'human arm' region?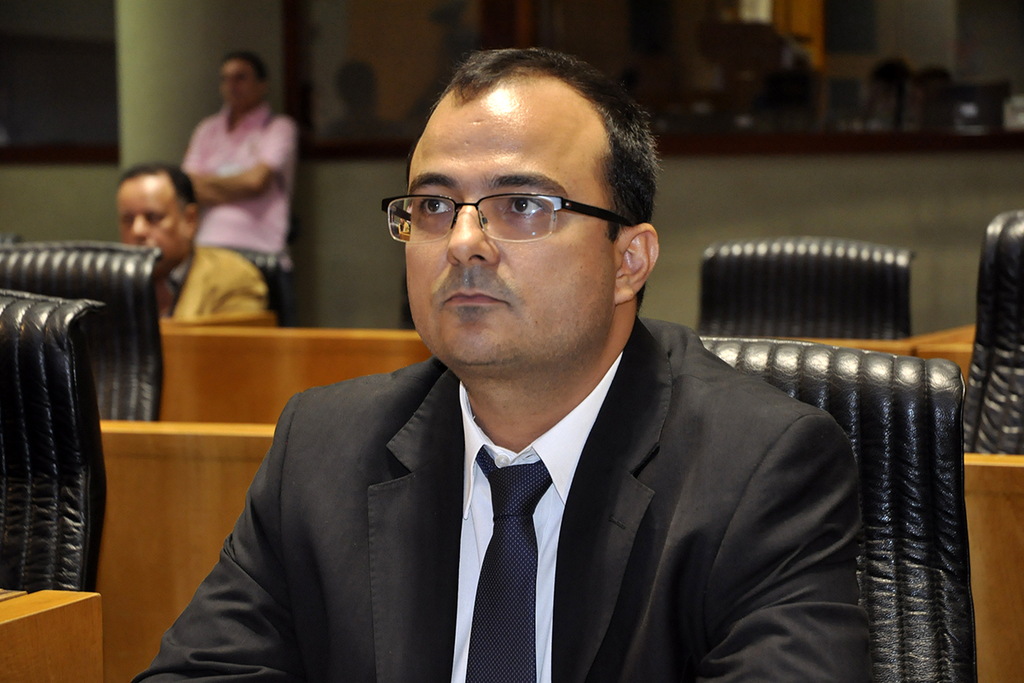
[132,390,286,682]
